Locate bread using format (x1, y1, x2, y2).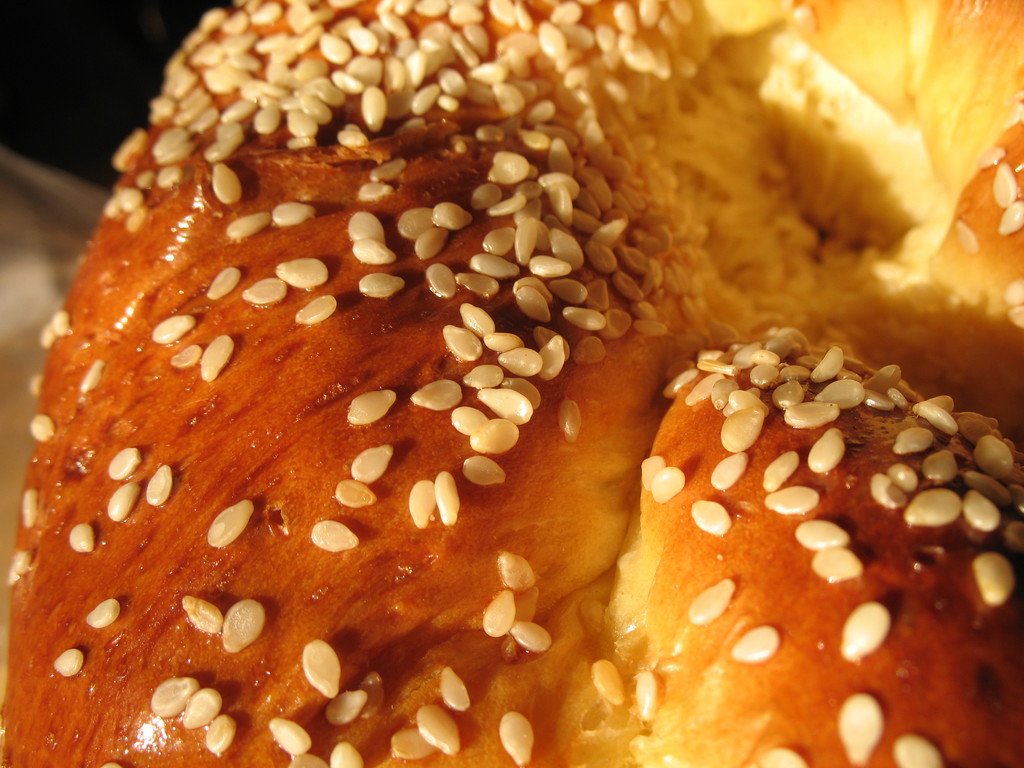
(0, 0, 1023, 767).
